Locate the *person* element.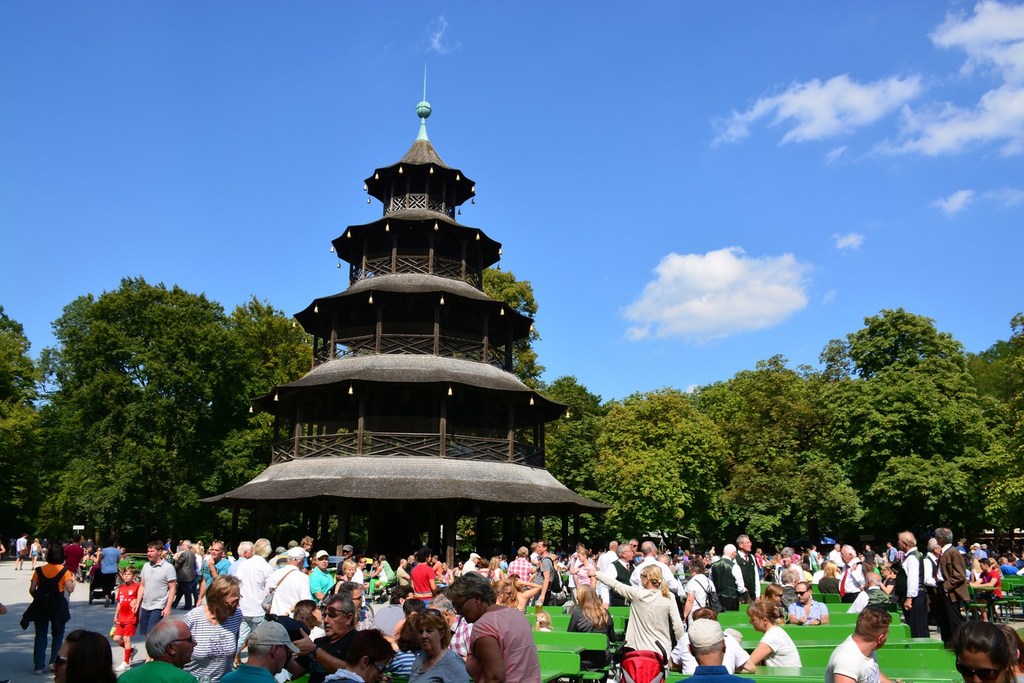
Element bbox: pyautogui.locateOnScreen(742, 590, 803, 679).
